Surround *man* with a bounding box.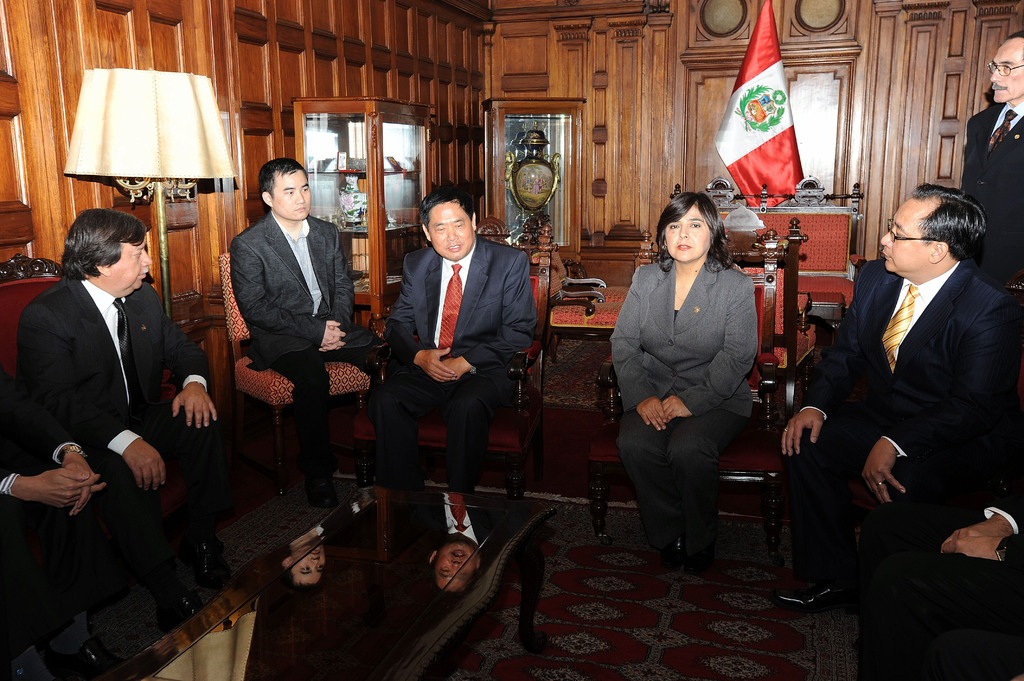
x1=12 y1=209 x2=241 y2=623.
